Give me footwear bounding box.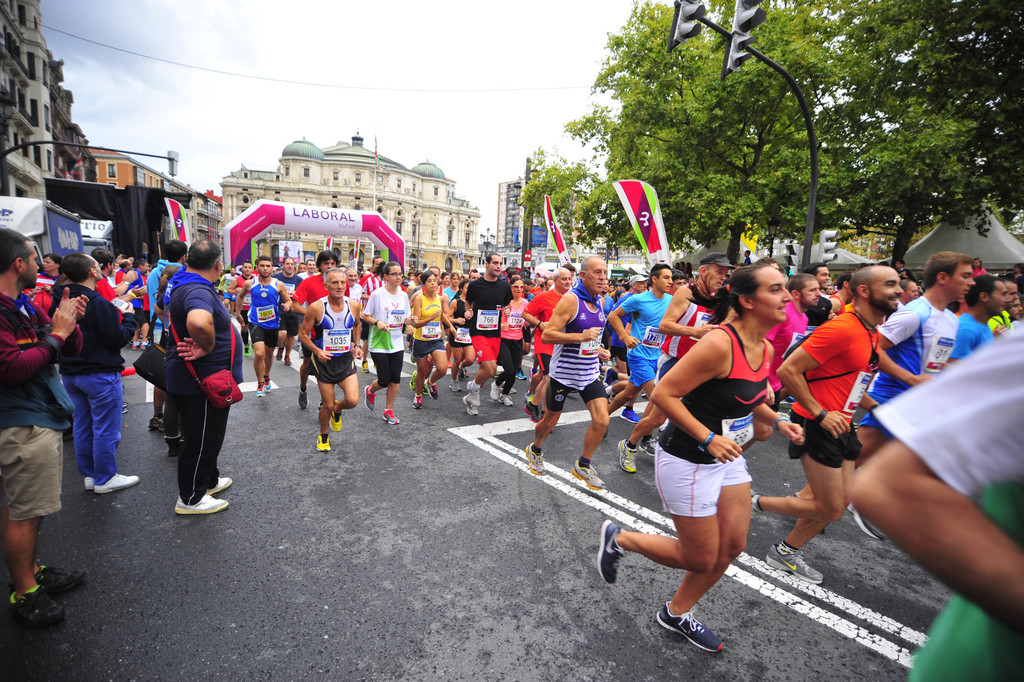
147/414/164/430.
